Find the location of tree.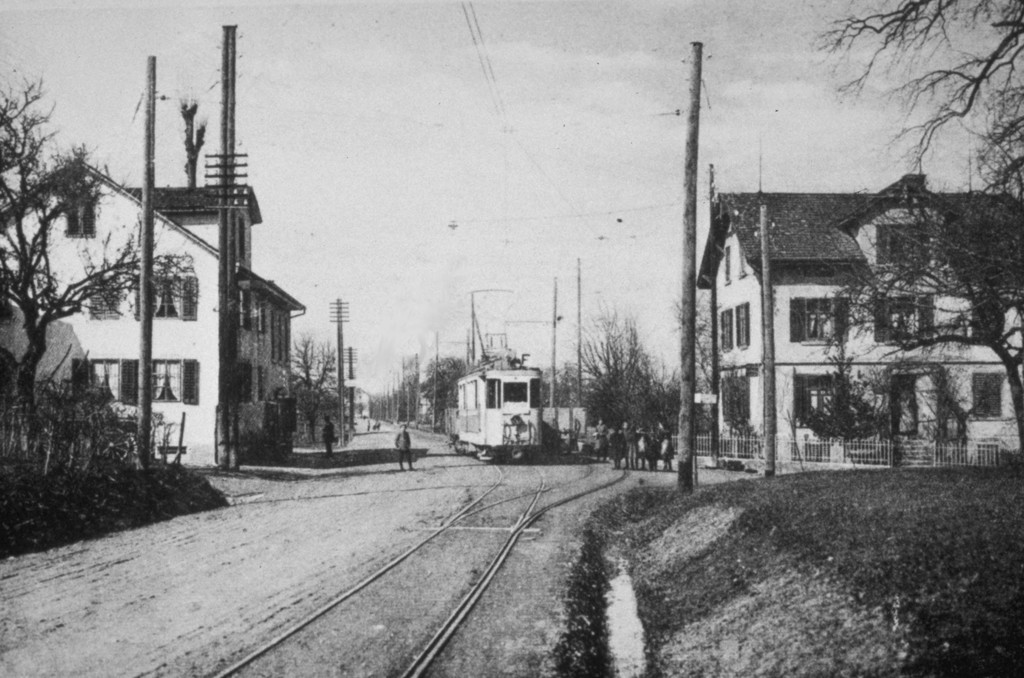
Location: select_region(801, 0, 1023, 226).
